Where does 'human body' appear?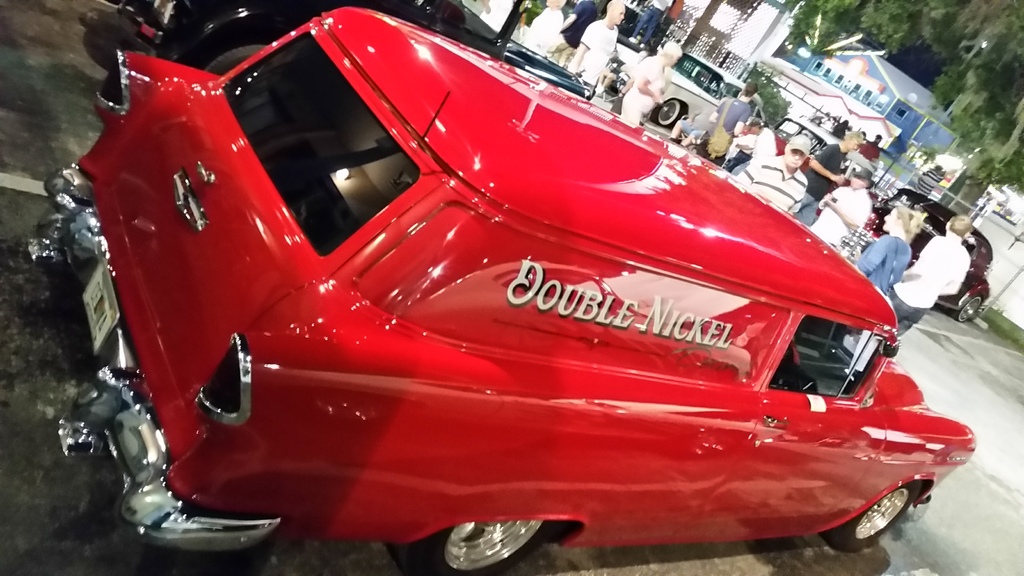
Appears at x1=705, y1=83, x2=753, y2=164.
